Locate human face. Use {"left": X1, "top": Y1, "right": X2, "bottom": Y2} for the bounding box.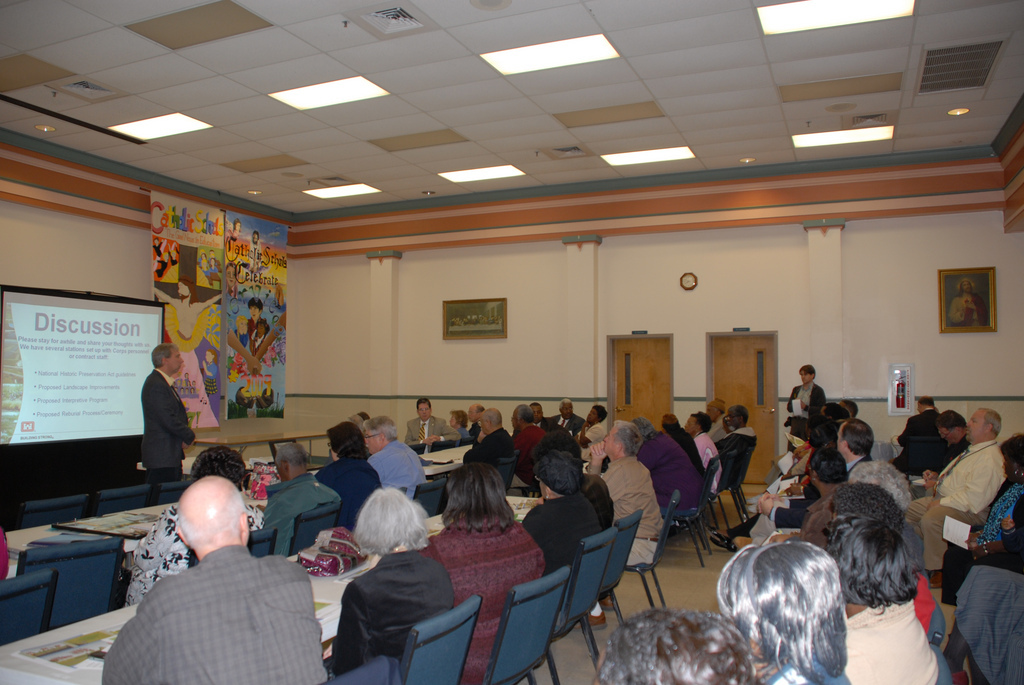
{"left": 239, "top": 319, "right": 247, "bottom": 333}.
